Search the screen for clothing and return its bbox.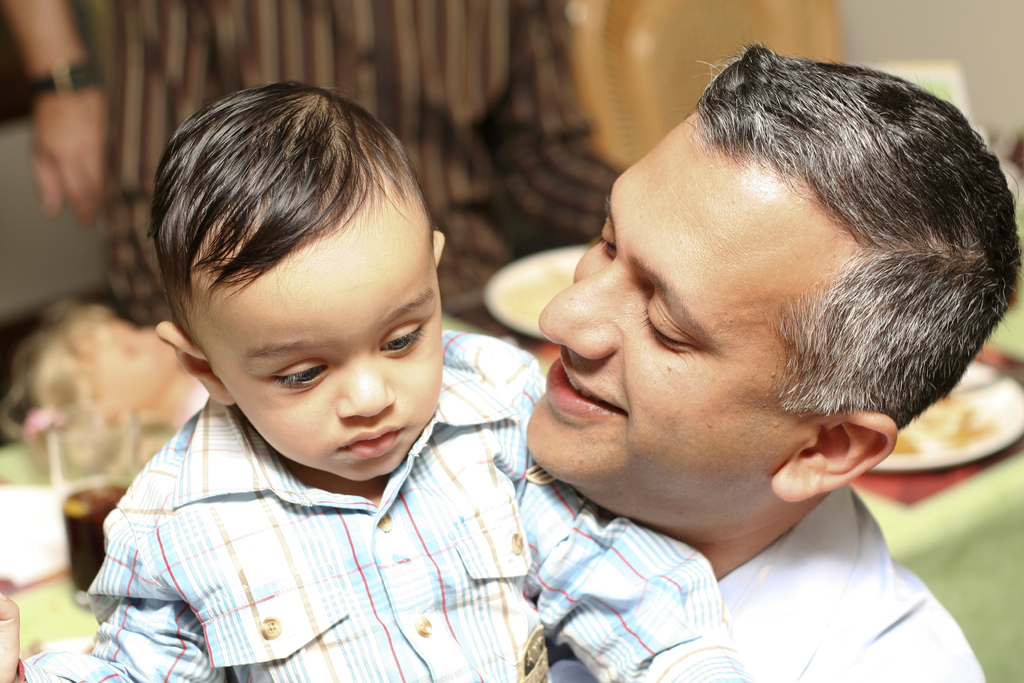
Found: (left=538, top=481, right=995, bottom=682).
